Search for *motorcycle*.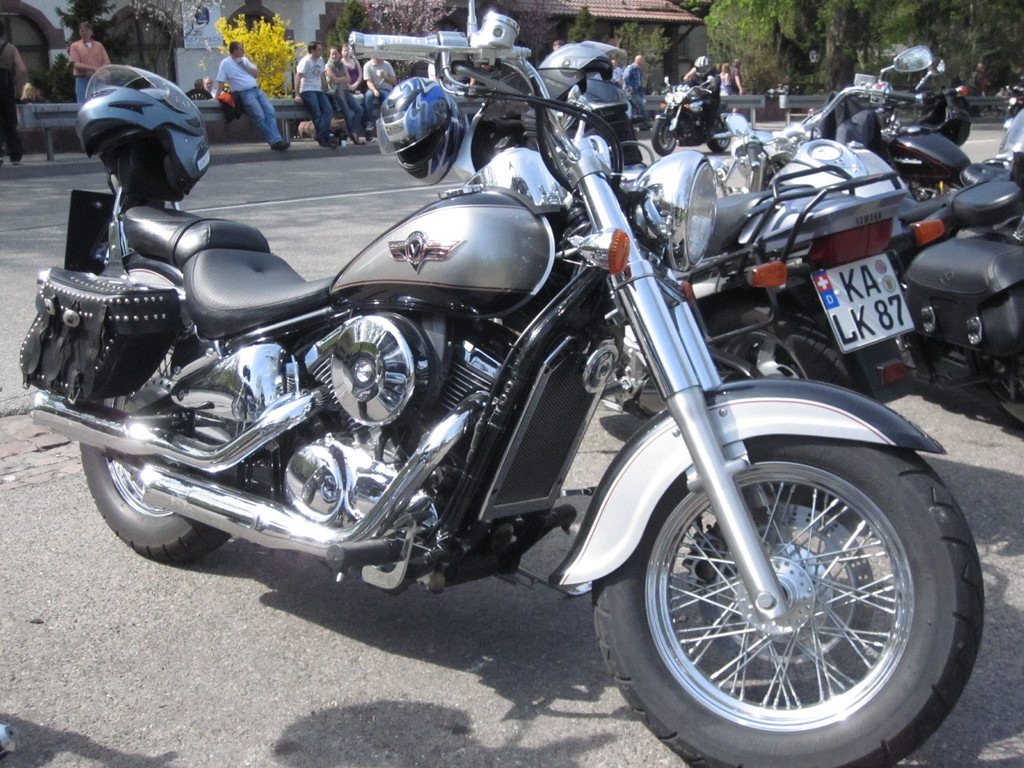
Found at <region>876, 64, 1011, 200</region>.
